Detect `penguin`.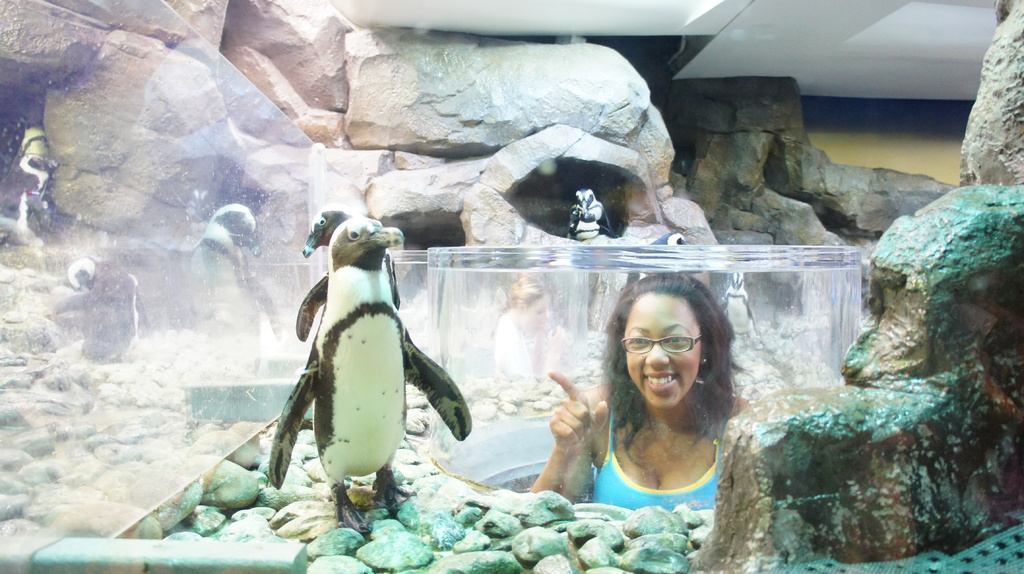
Detected at {"x1": 294, "y1": 206, "x2": 403, "y2": 342}.
